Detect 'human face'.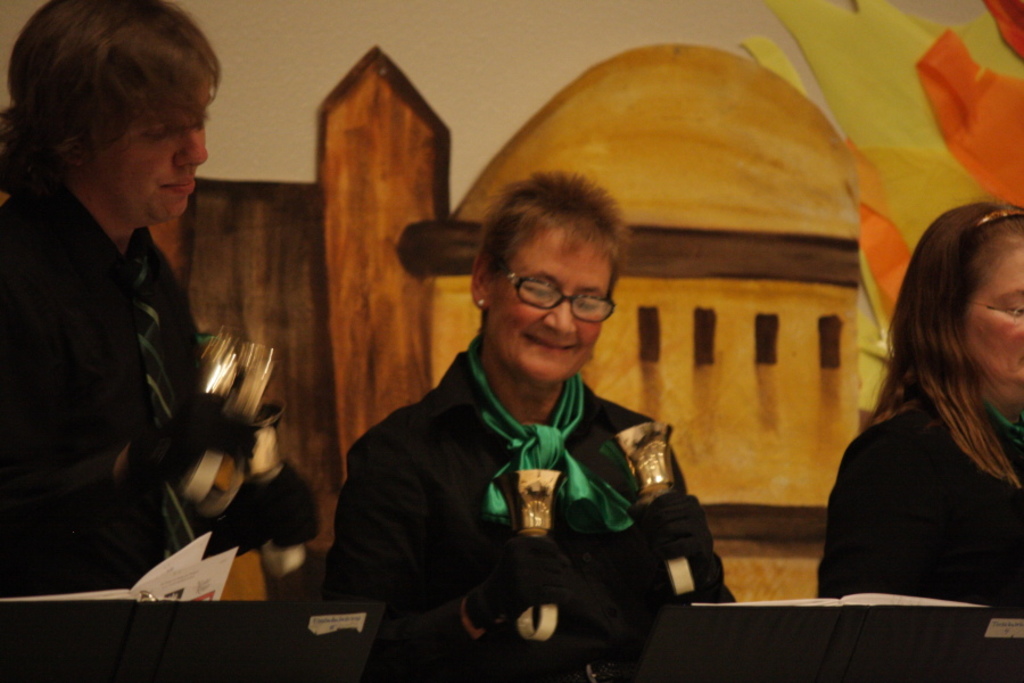
Detected at [493, 220, 601, 378].
